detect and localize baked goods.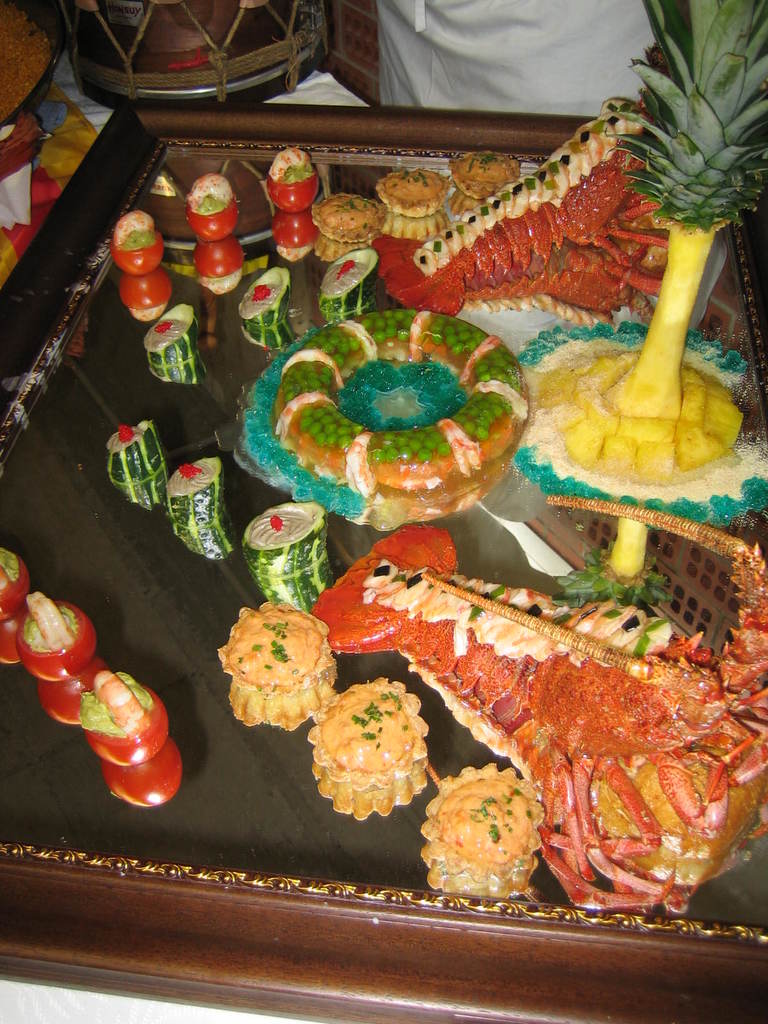
Localized at rect(269, 305, 529, 487).
